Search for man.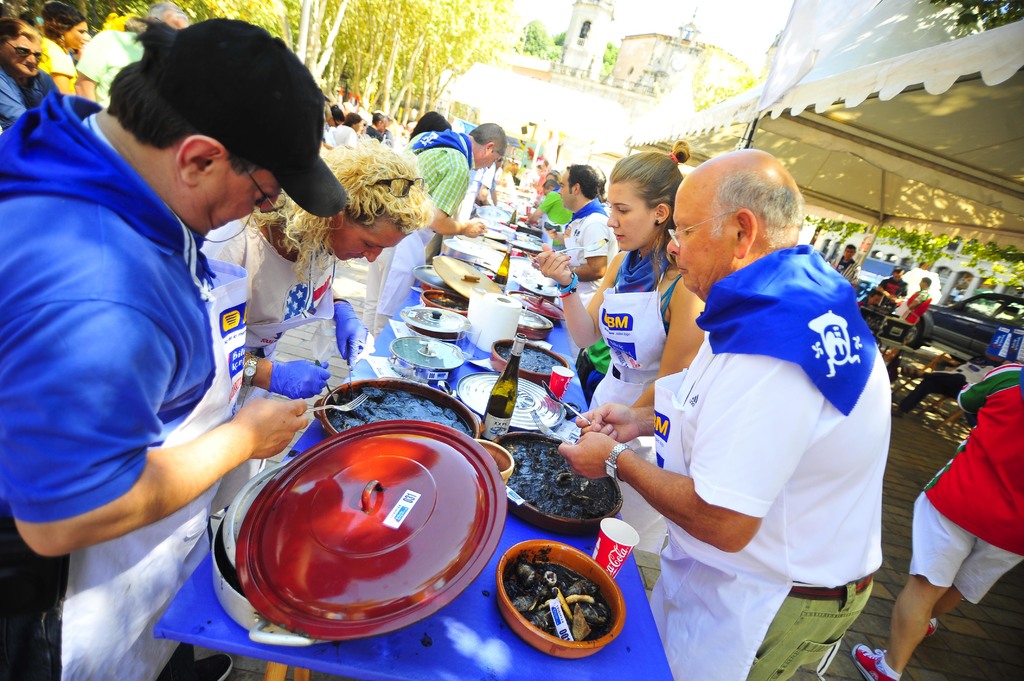
Found at x1=875, y1=259, x2=906, y2=305.
